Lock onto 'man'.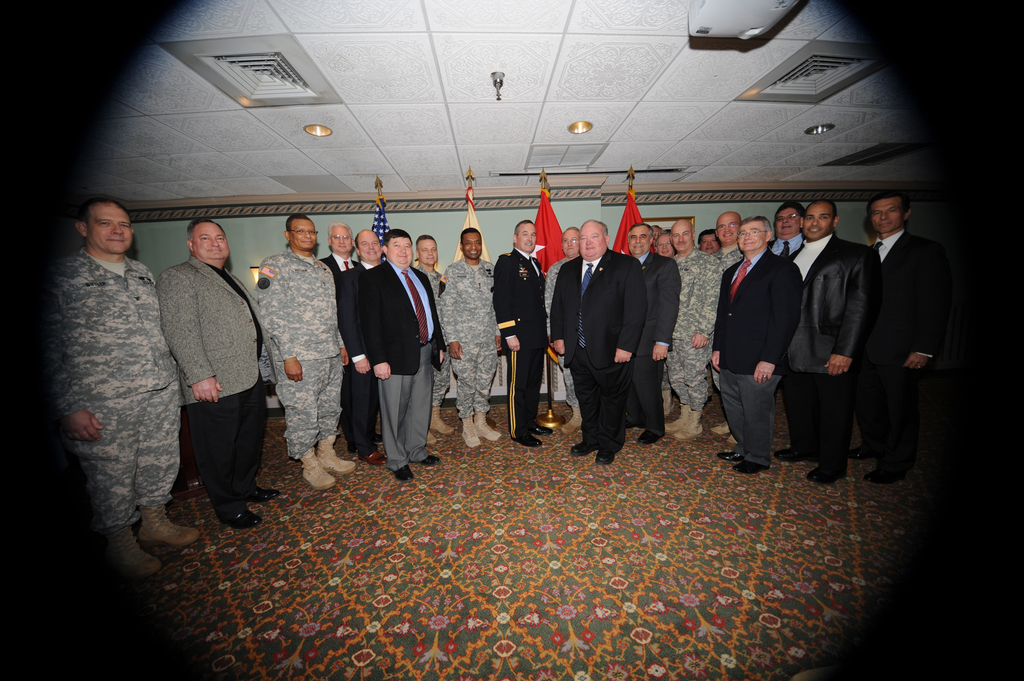
Locked: region(348, 230, 439, 479).
